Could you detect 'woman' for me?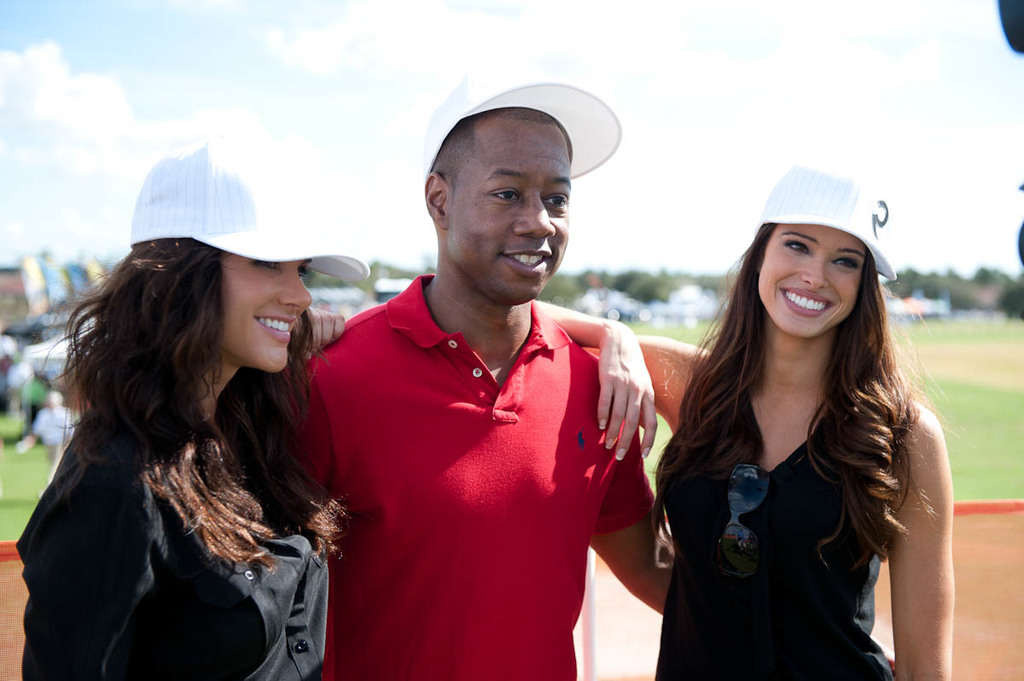
Detection result: crop(531, 162, 954, 680).
